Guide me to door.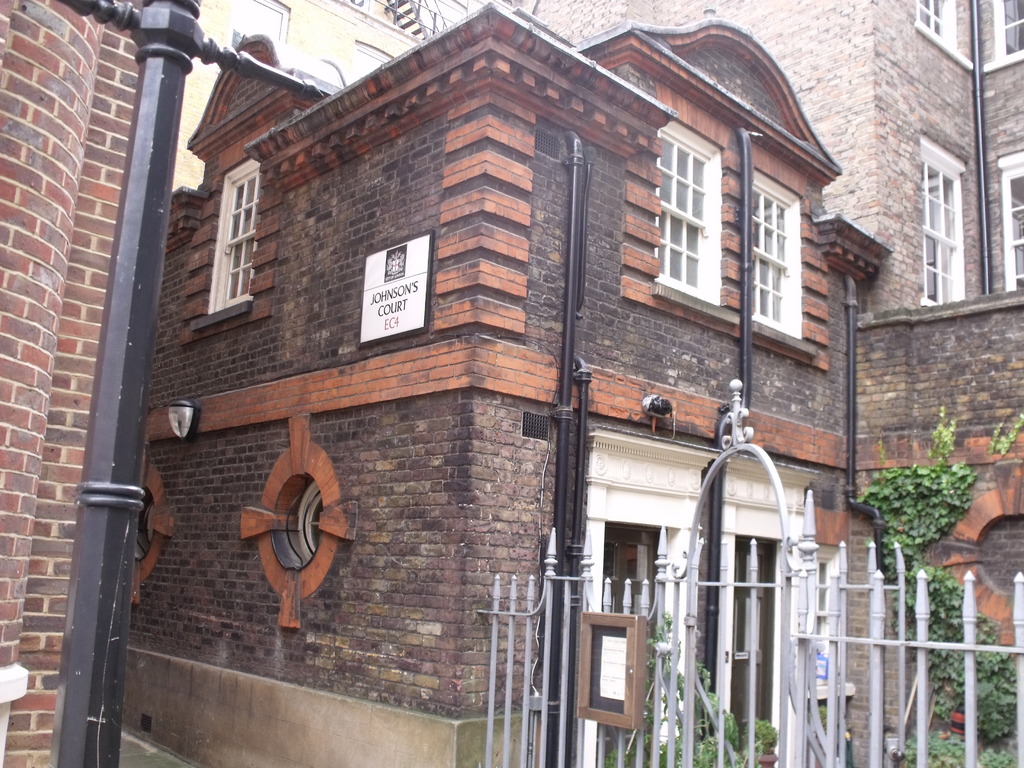
Guidance: rect(589, 525, 668, 767).
